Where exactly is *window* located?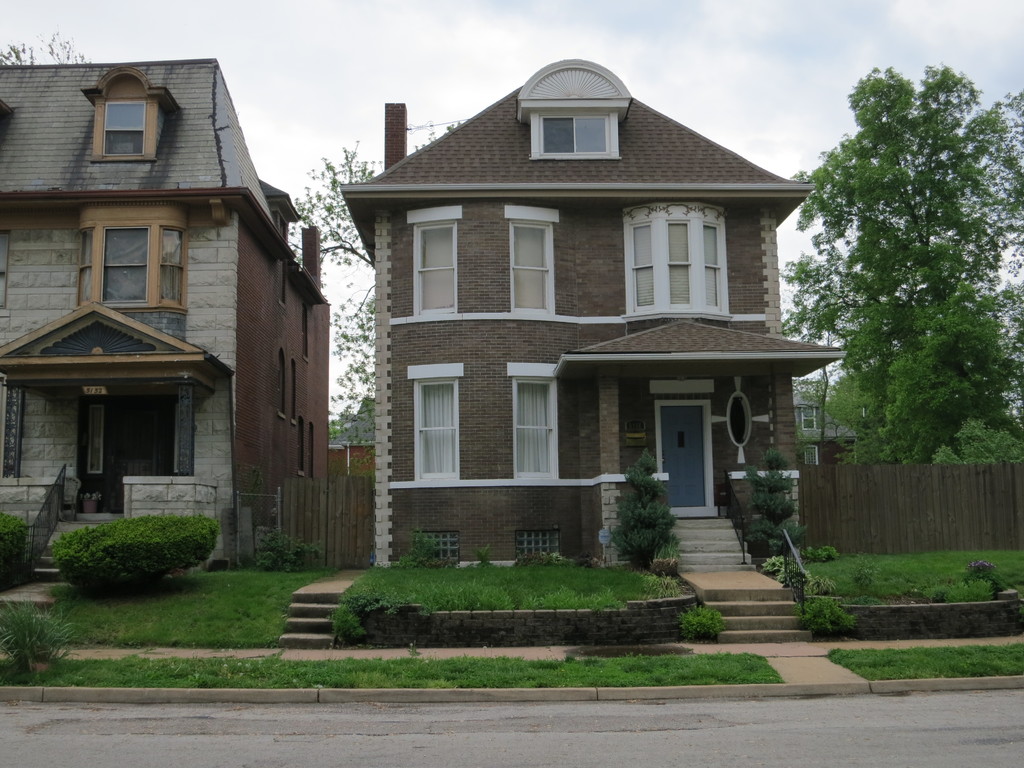
Its bounding box is <region>408, 348, 463, 494</region>.
